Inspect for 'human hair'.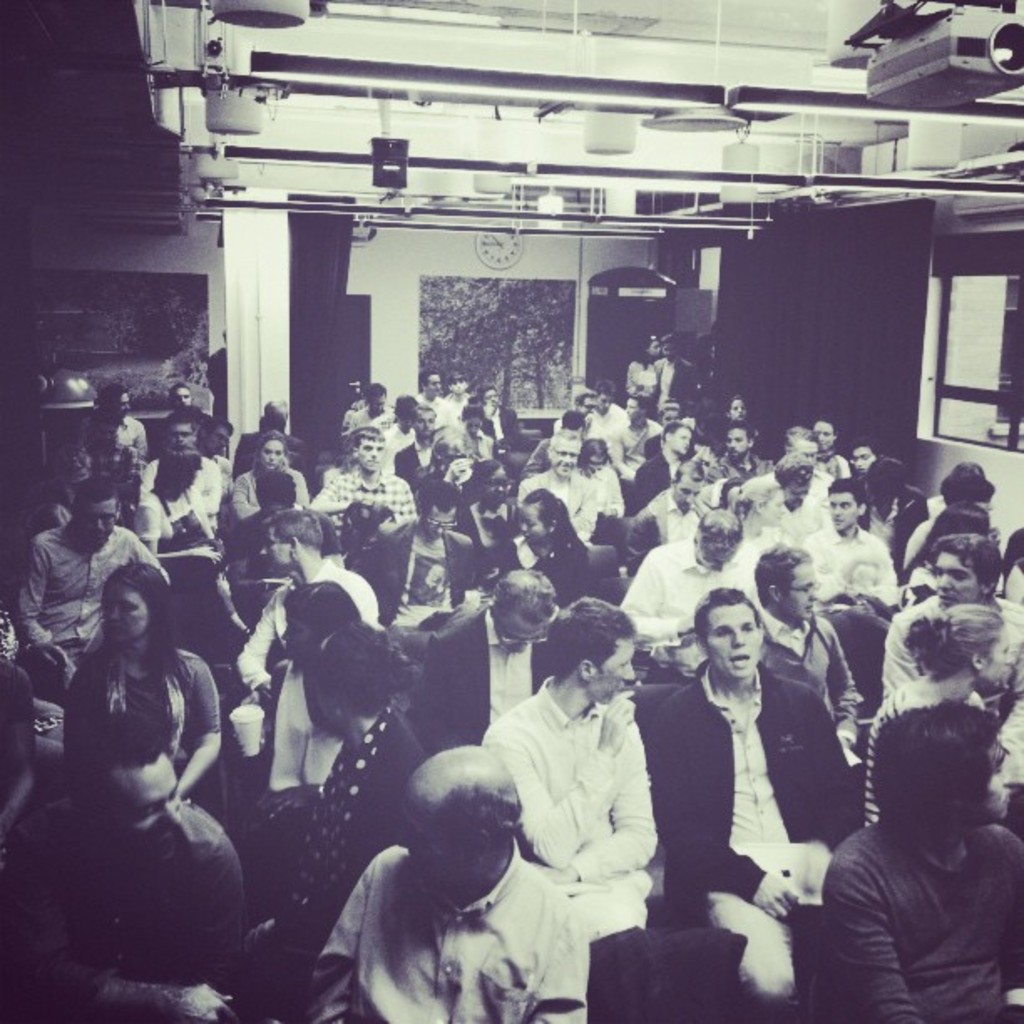
Inspection: (934,525,999,592).
